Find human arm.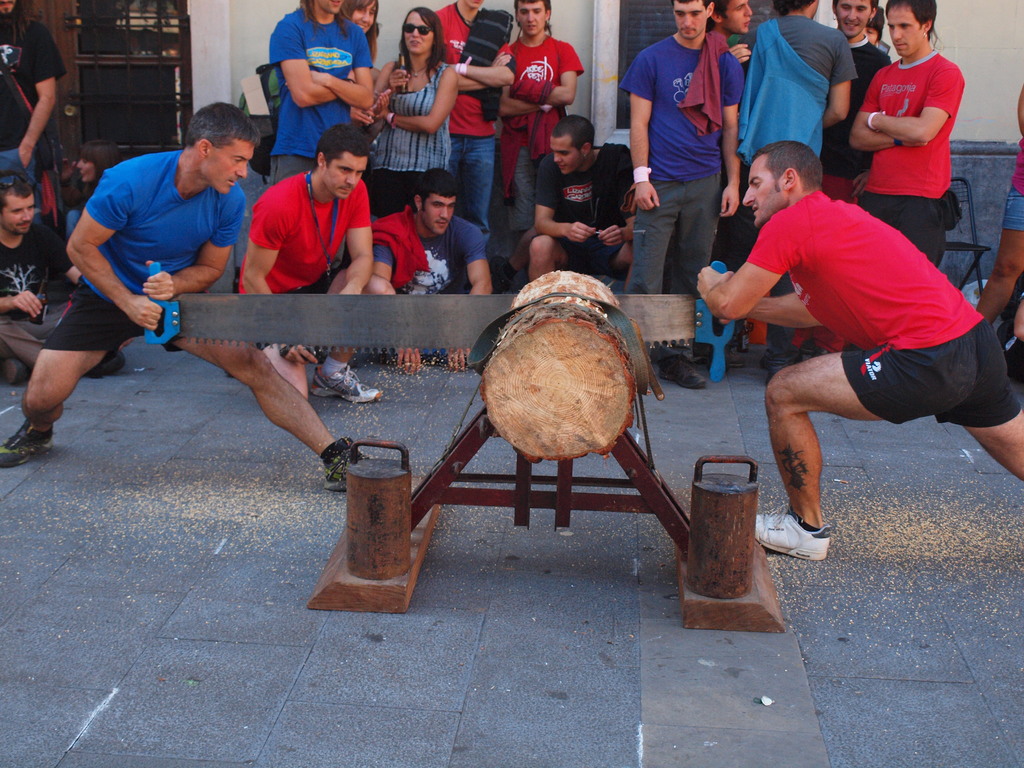
<region>370, 68, 391, 116</region>.
